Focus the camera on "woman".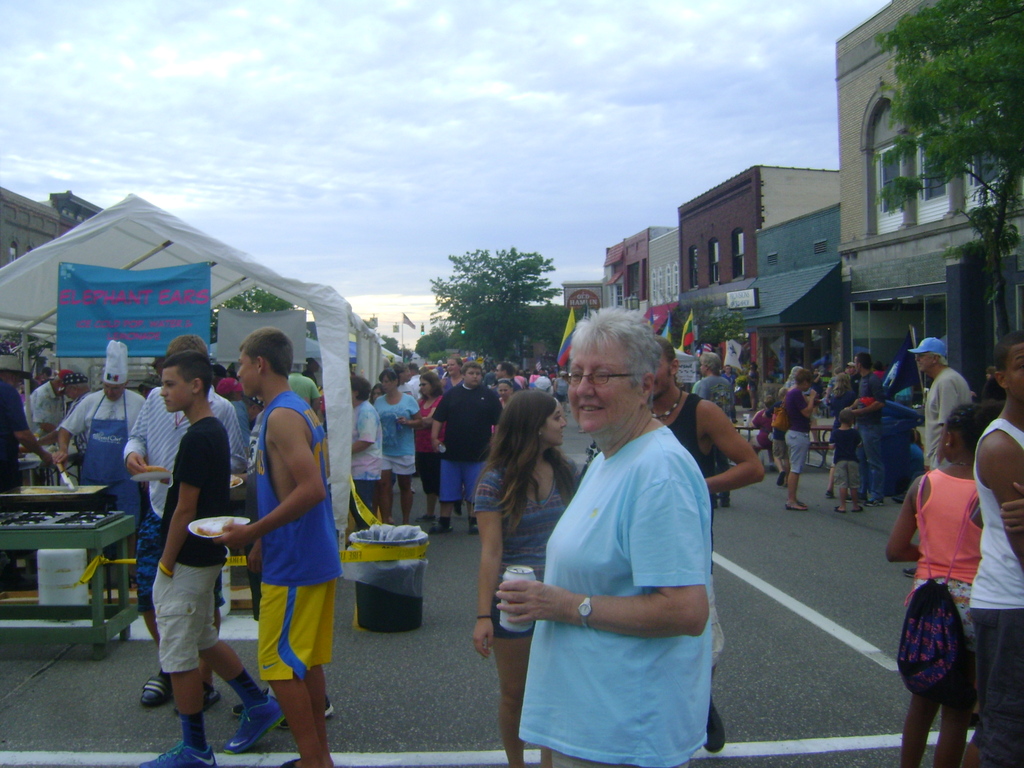
Focus region: <box>409,376,454,532</box>.
